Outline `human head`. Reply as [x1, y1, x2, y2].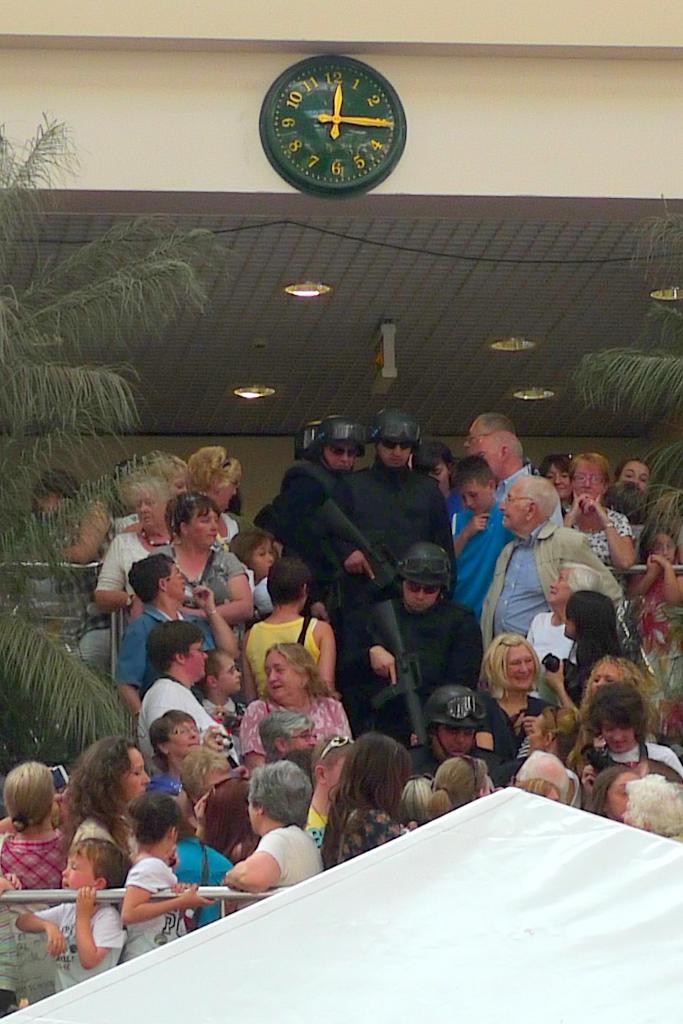
[548, 562, 604, 609].
